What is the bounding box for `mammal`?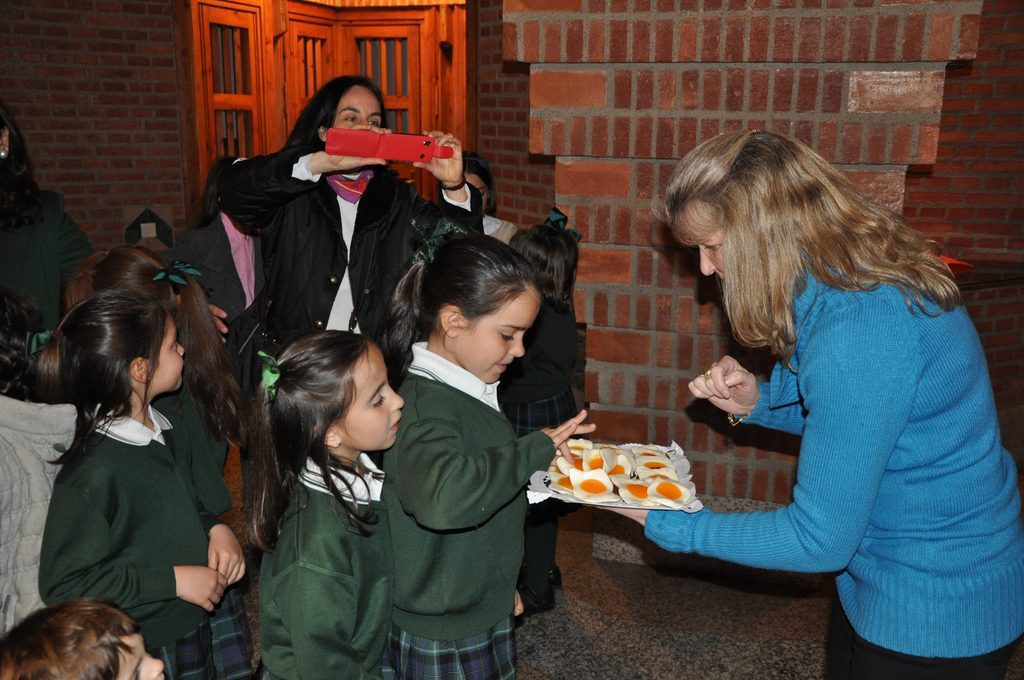
[x1=209, y1=71, x2=506, y2=554].
